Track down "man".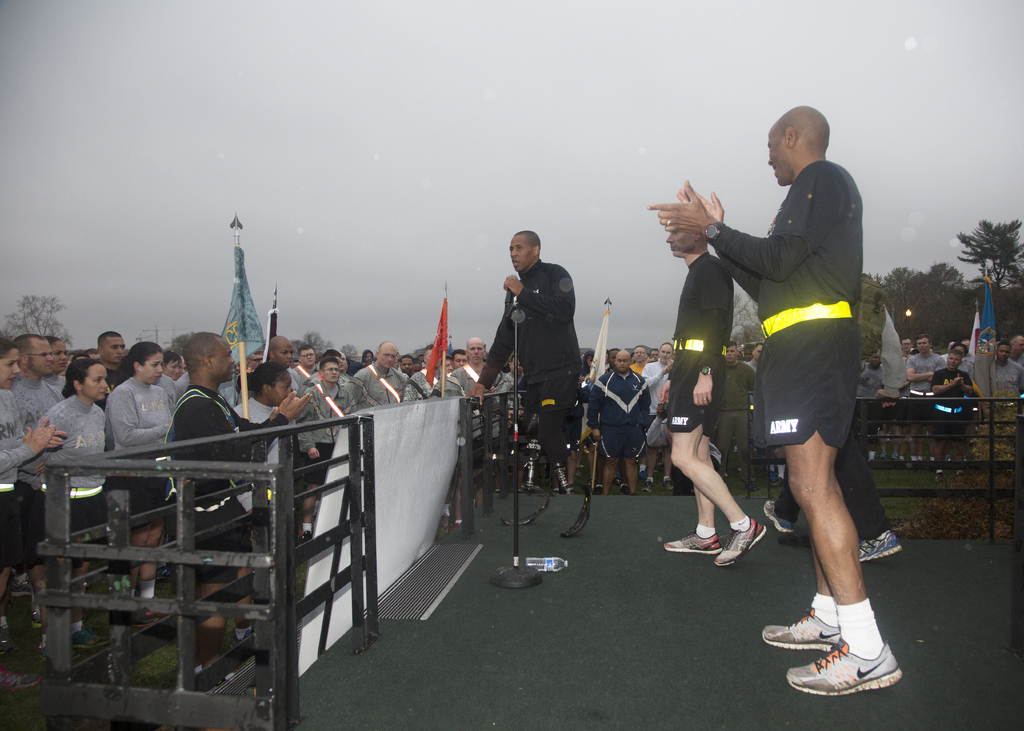
Tracked to [left=758, top=271, right=906, bottom=563].
